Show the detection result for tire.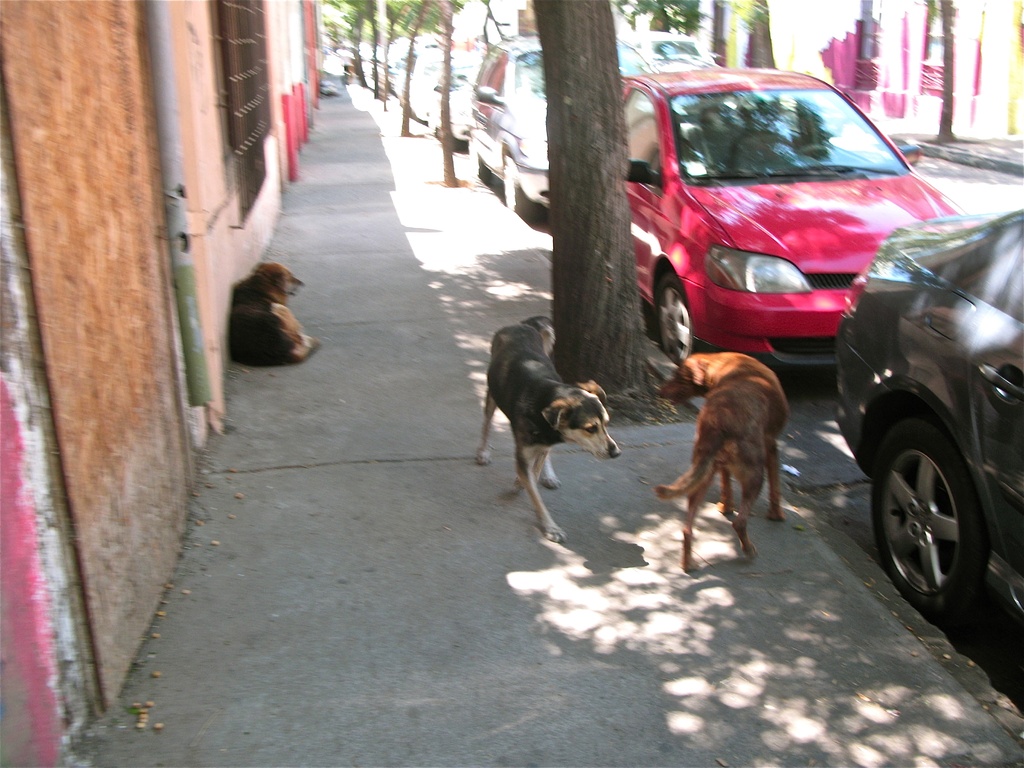
{"left": 501, "top": 157, "right": 537, "bottom": 221}.
